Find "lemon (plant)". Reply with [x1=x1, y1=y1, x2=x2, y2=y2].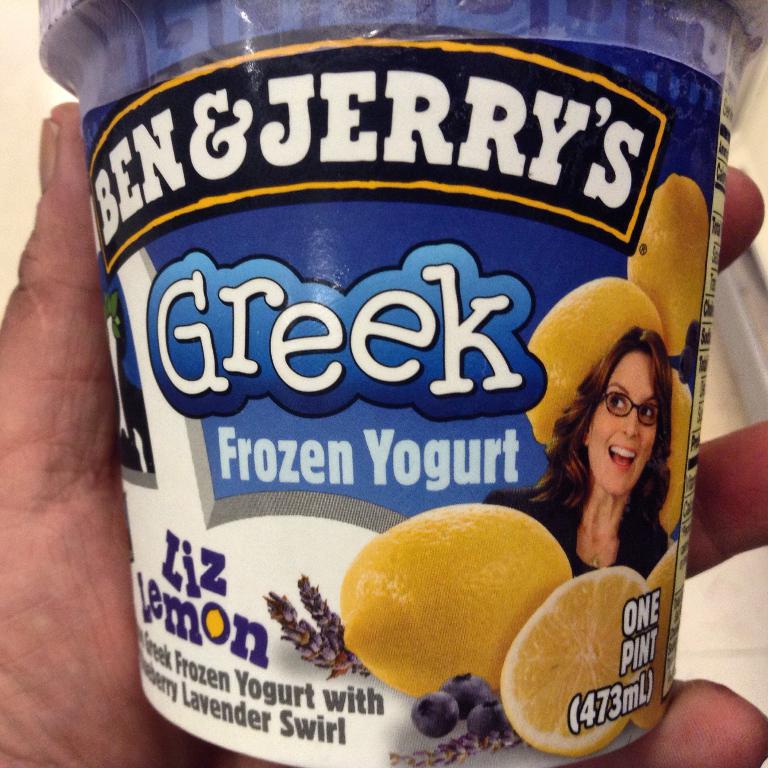
[x1=626, y1=170, x2=709, y2=355].
